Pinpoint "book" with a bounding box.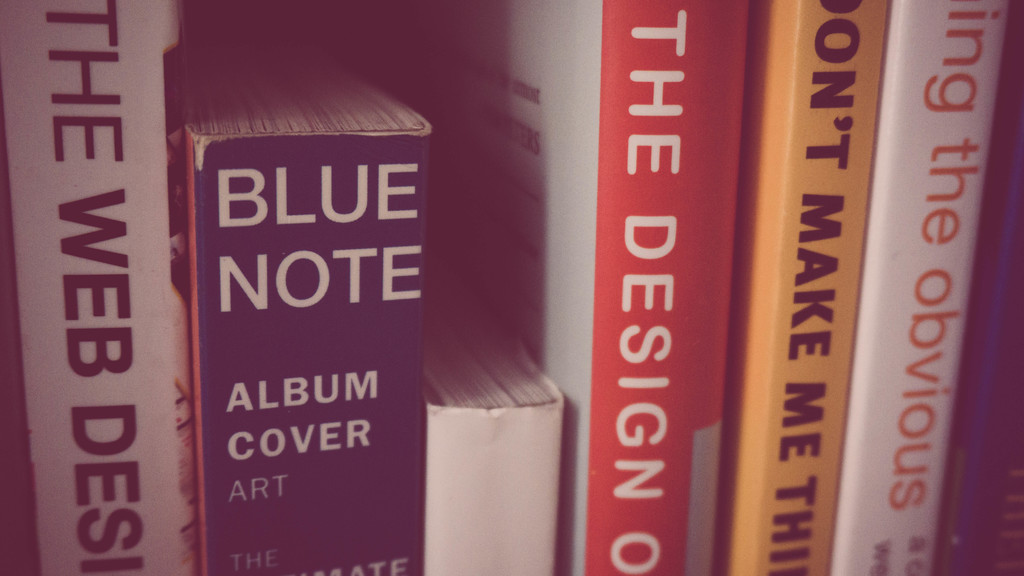
l=445, t=0, r=748, b=570.
